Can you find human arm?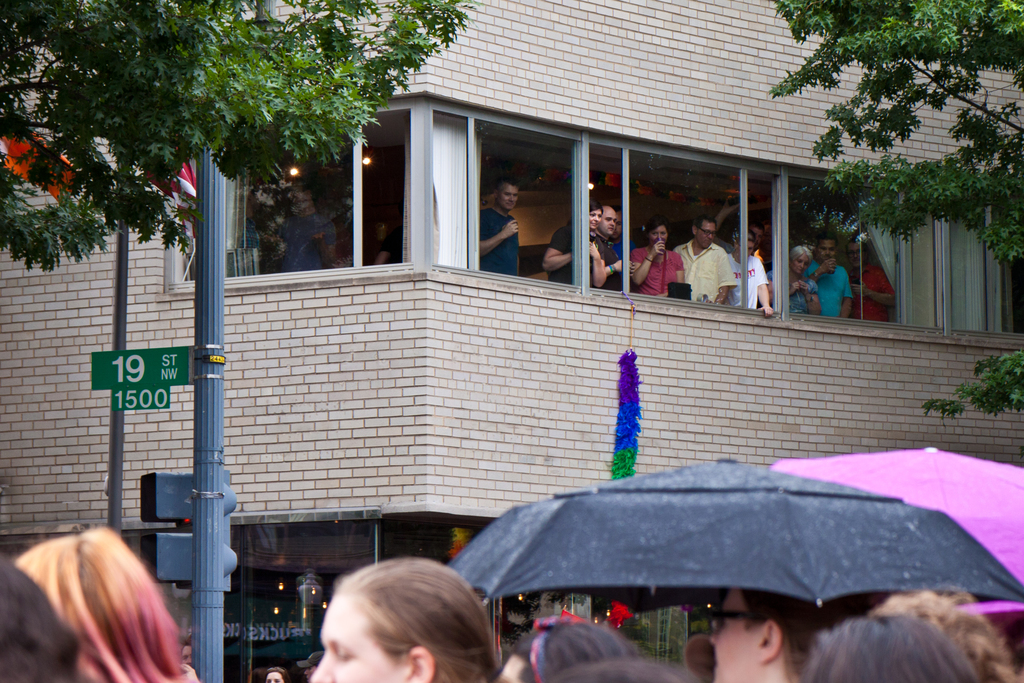
Yes, bounding box: [left=670, top=252, right=689, bottom=297].
